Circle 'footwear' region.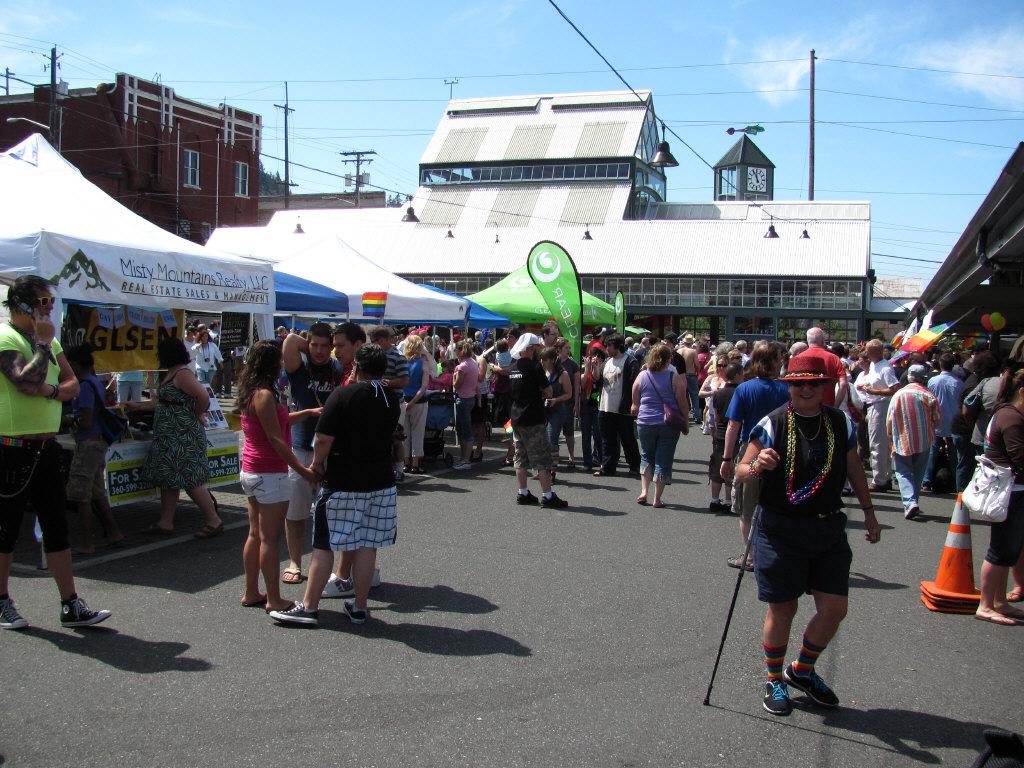
Region: select_region(593, 466, 615, 478).
